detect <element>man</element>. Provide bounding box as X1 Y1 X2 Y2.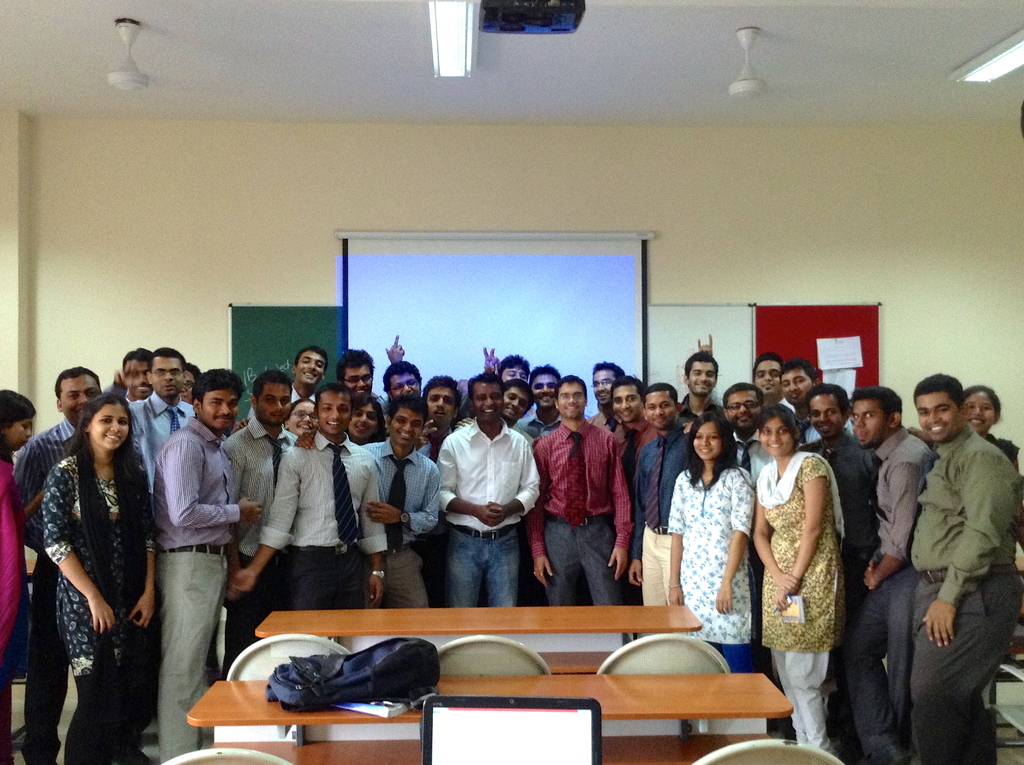
796 380 883 743.
